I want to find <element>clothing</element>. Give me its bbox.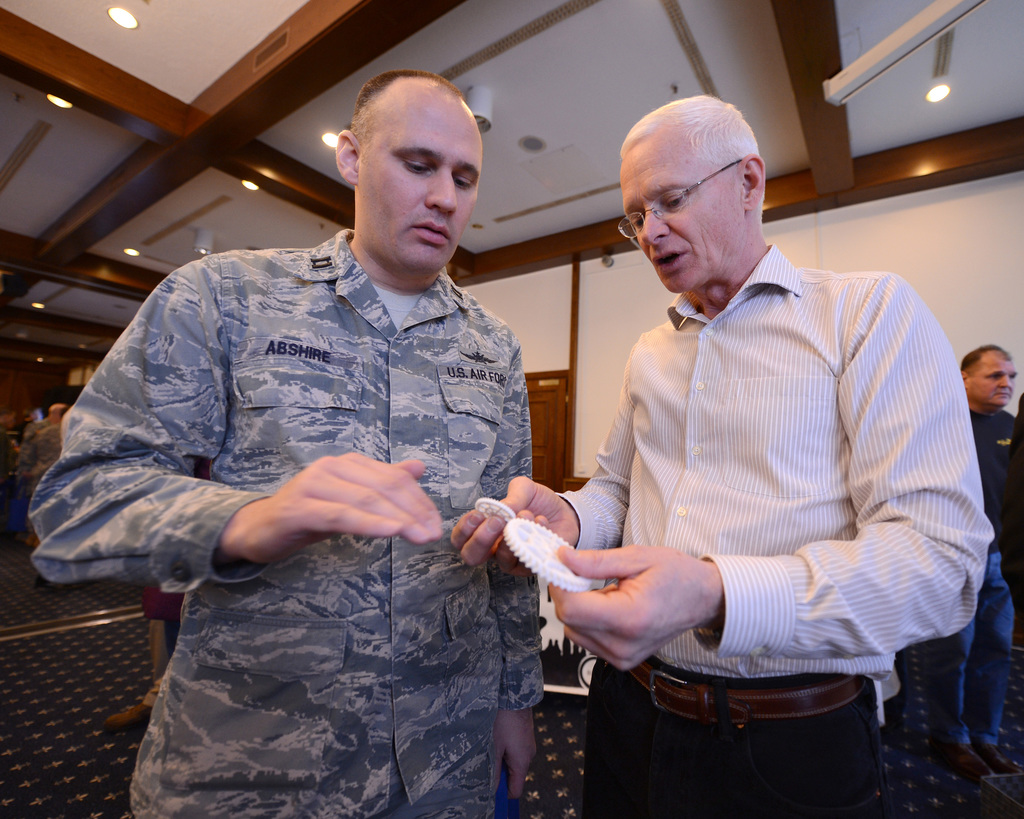
rect(10, 426, 64, 465).
